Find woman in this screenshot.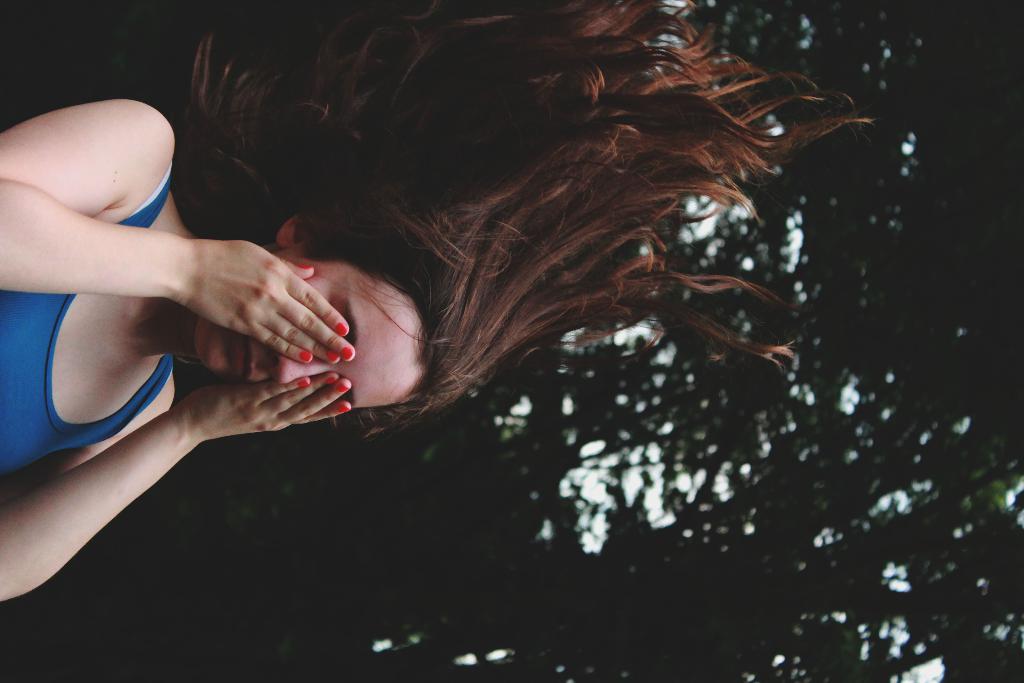
The bounding box for woman is [55, 0, 784, 634].
